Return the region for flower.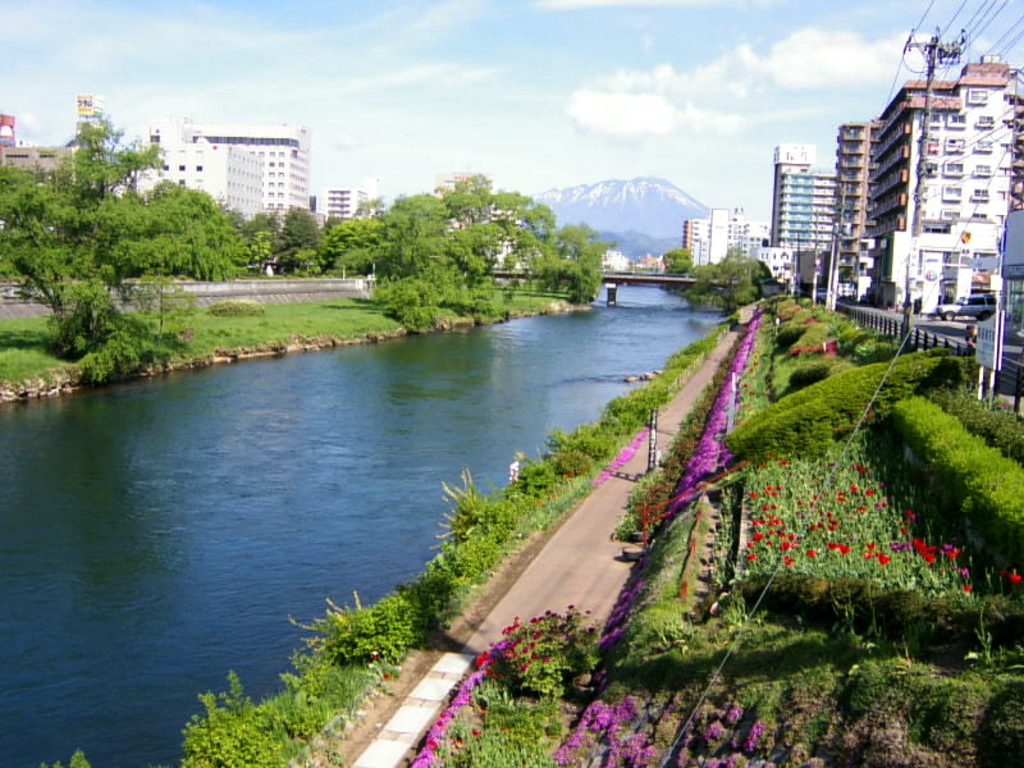
[960,581,979,594].
